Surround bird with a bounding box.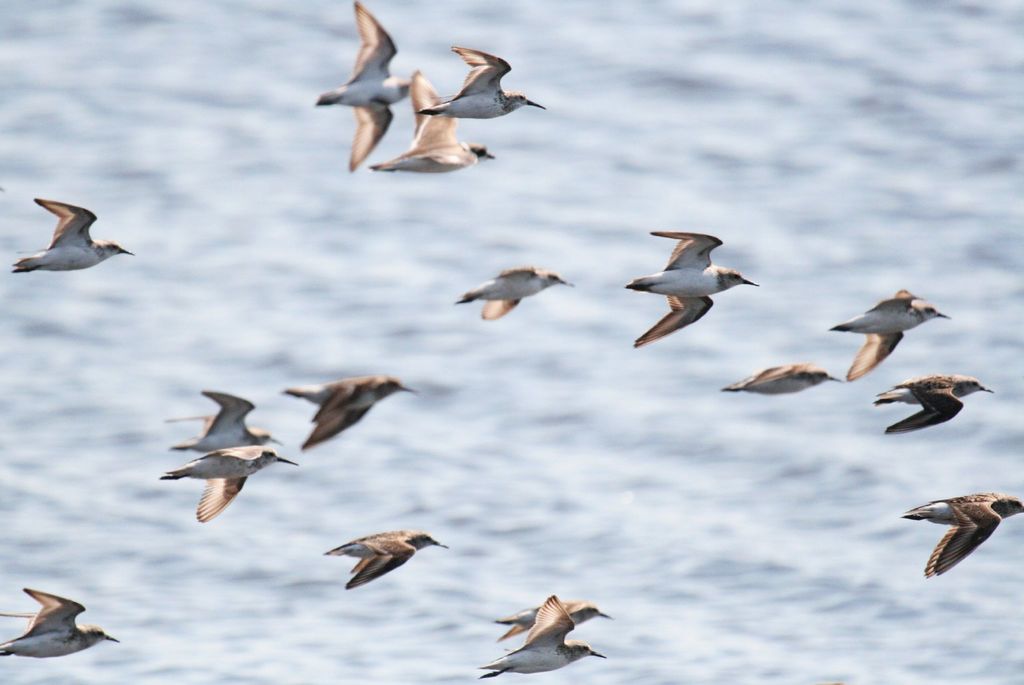
bbox=(0, 588, 123, 656).
